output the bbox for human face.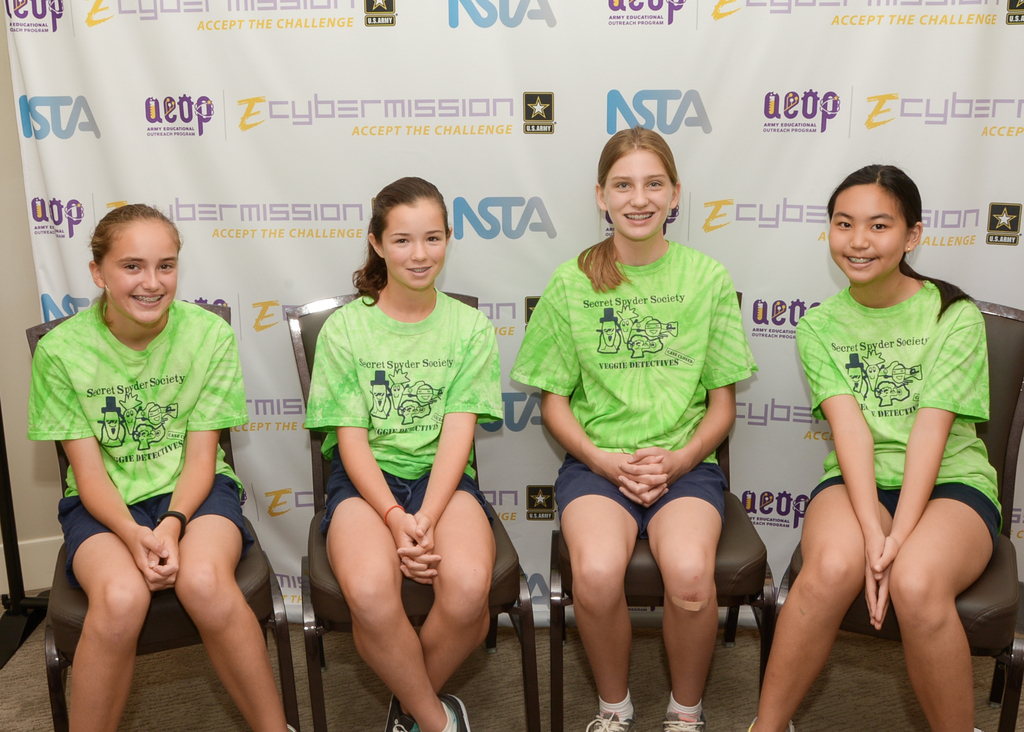
(left=102, top=223, right=180, bottom=324).
